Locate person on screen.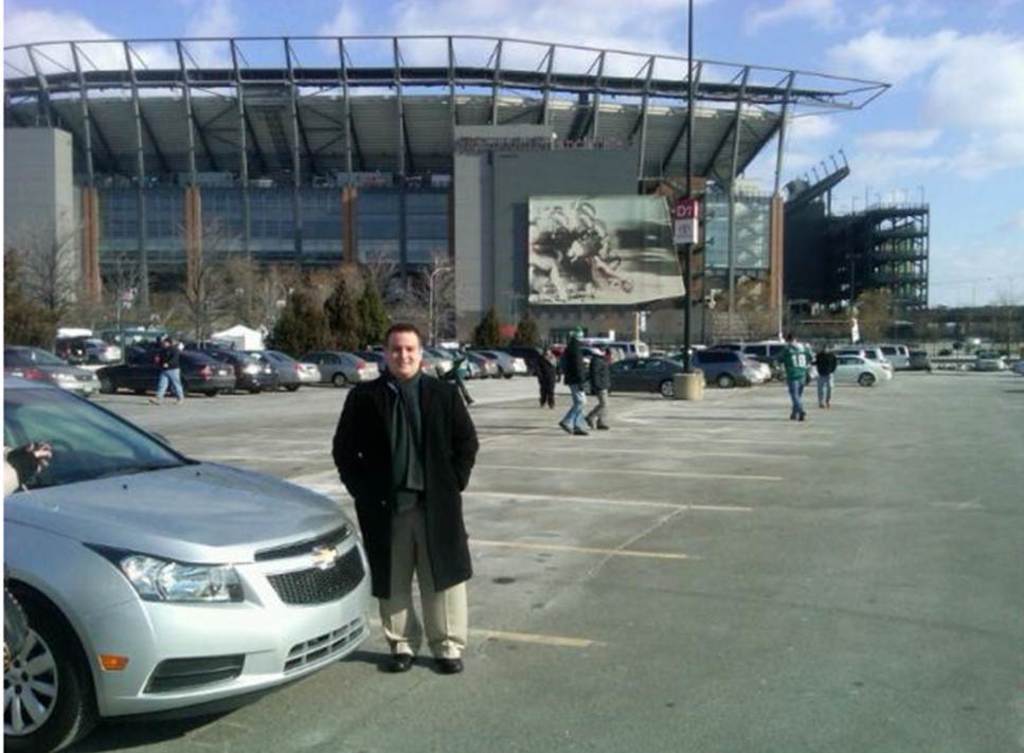
On screen at 146,338,187,406.
